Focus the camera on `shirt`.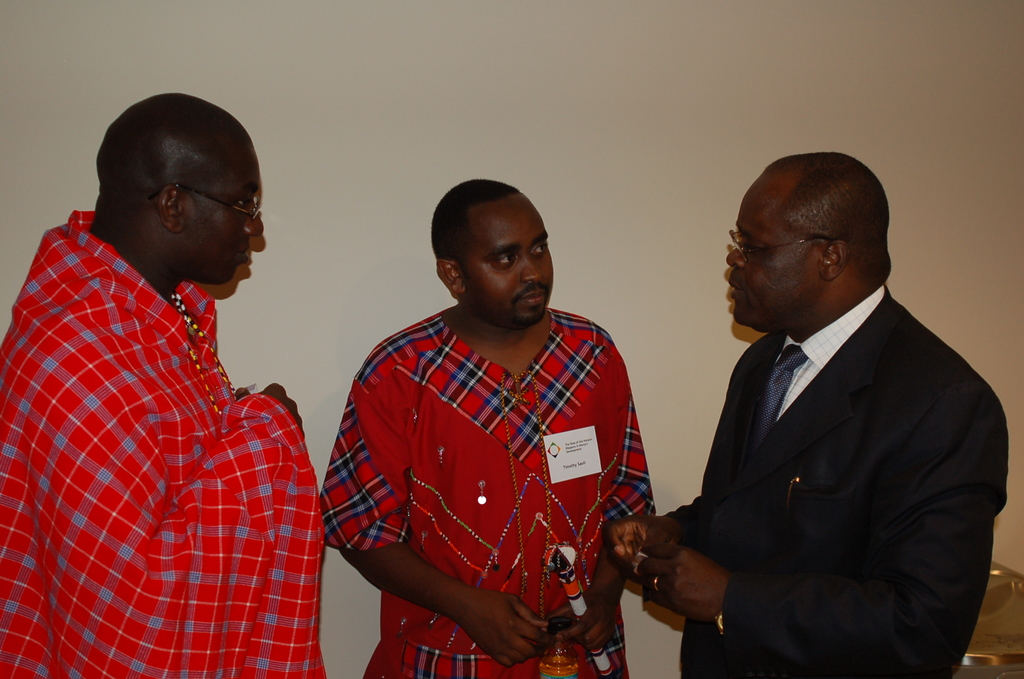
Focus region: {"left": 781, "top": 289, "right": 881, "bottom": 414}.
